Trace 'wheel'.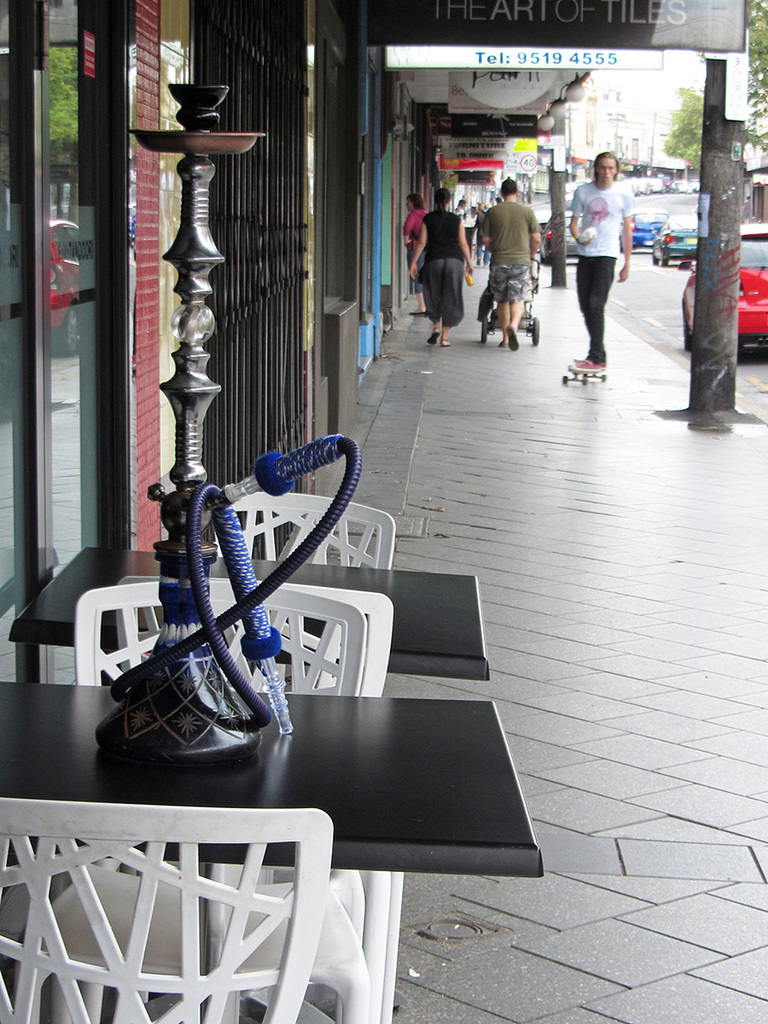
Traced to 561:375:569:385.
